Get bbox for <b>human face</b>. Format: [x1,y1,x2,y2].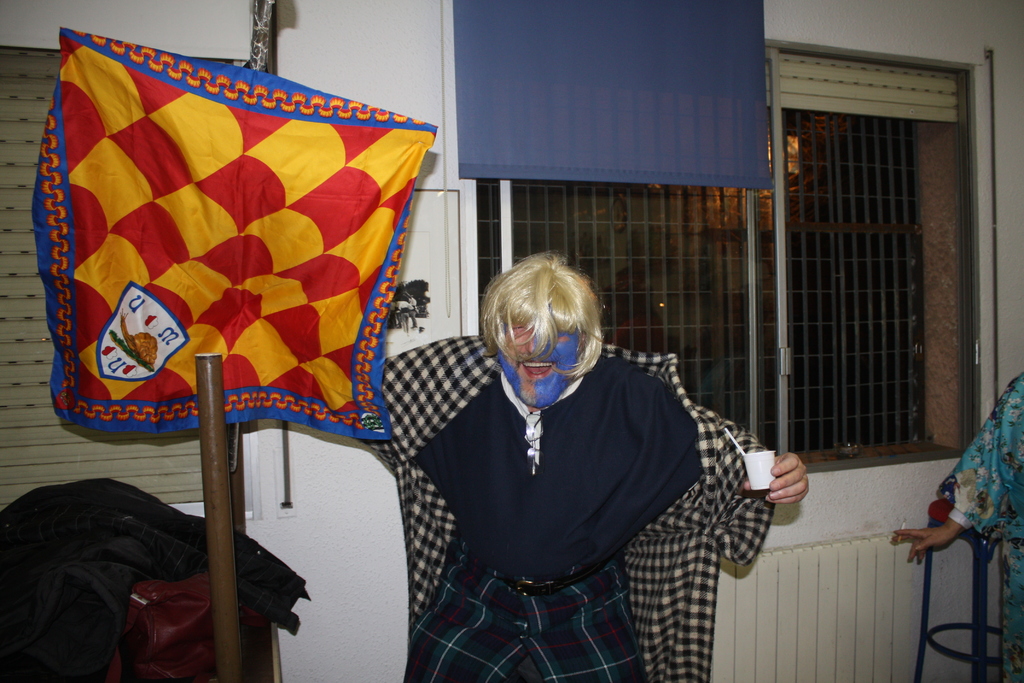
[493,314,585,406].
